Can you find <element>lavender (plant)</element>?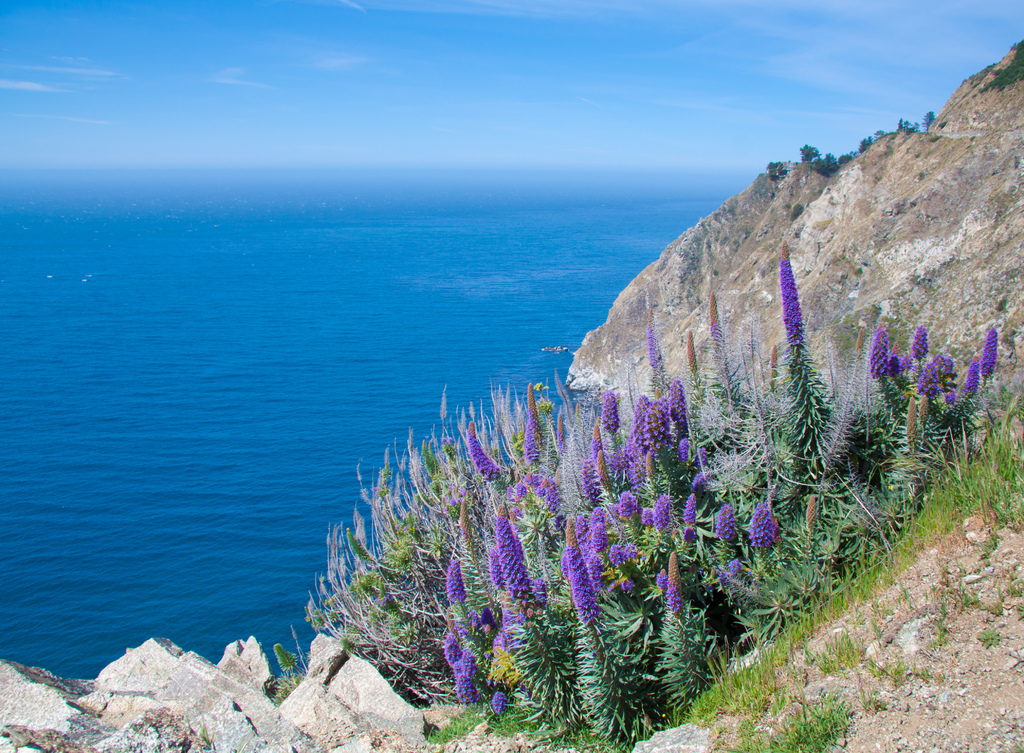
Yes, bounding box: BBox(596, 389, 625, 433).
